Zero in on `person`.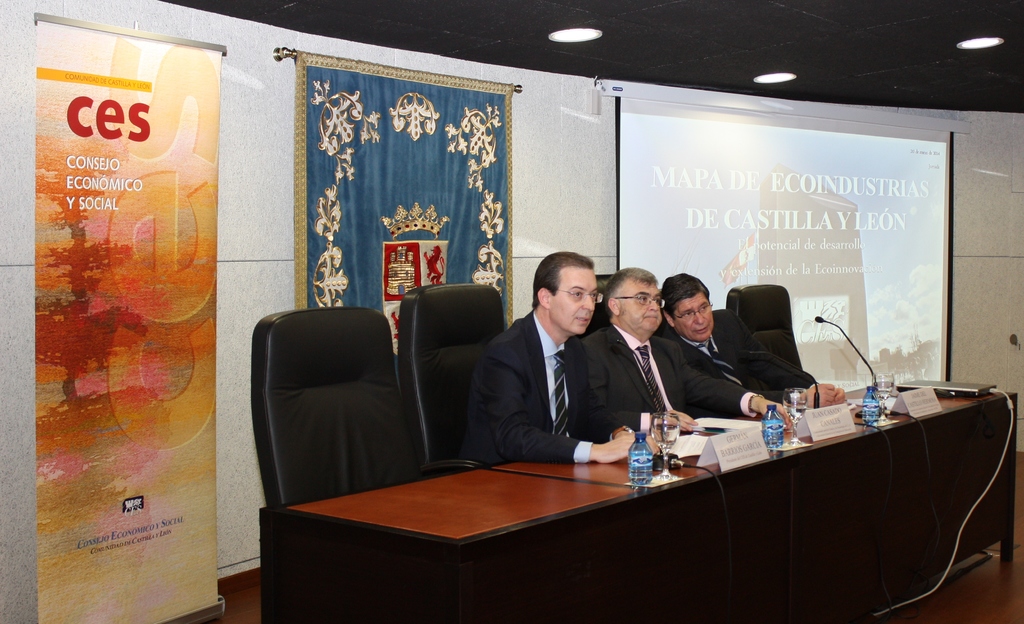
Zeroed in: bbox(655, 273, 847, 407).
